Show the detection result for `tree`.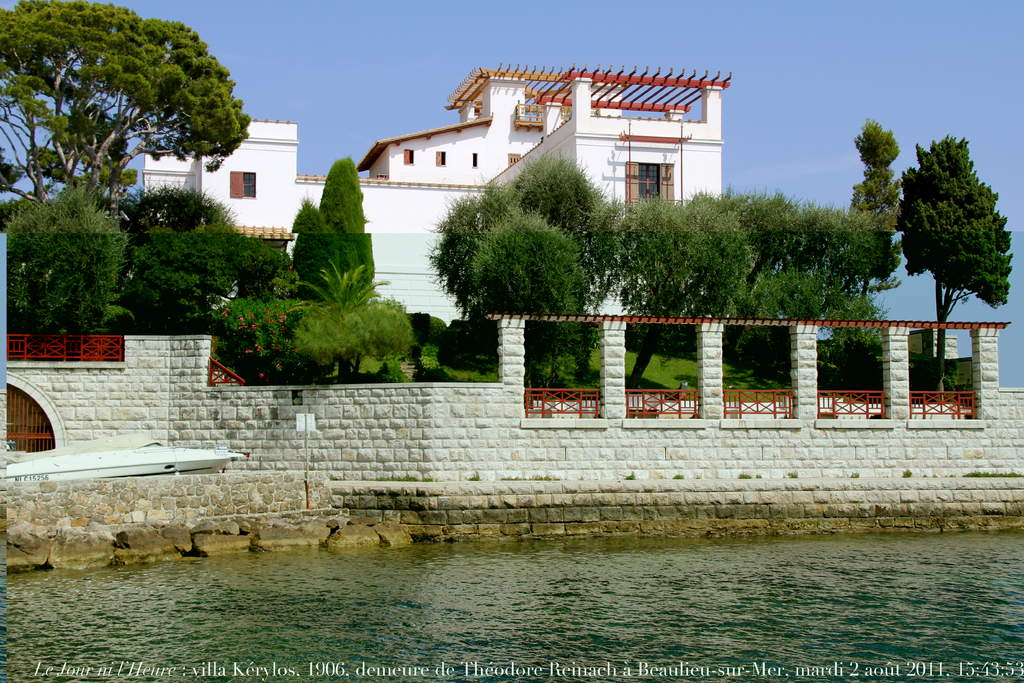
detection(895, 127, 1011, 392).
